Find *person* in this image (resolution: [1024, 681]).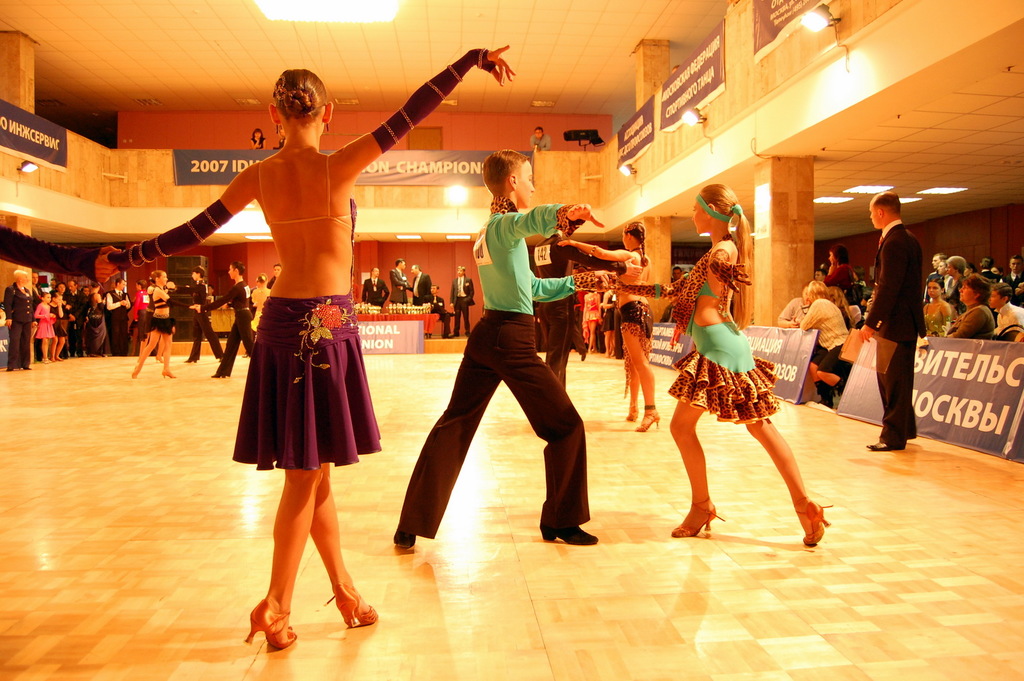
bbox=(107, 40, 515, 655).
